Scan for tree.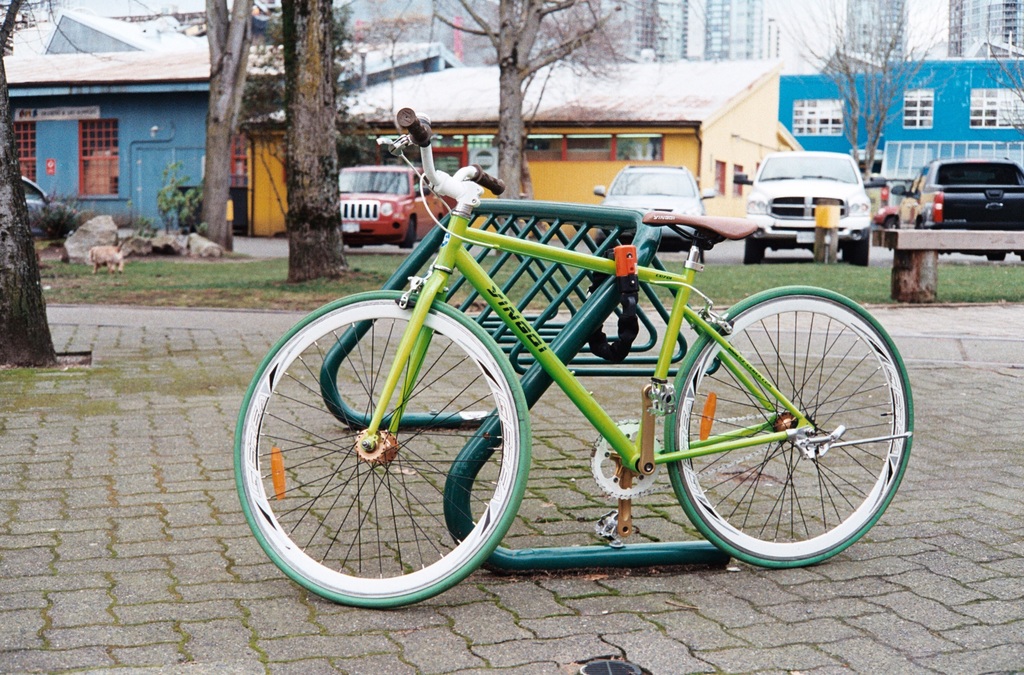
Scan result: <box>198,0,261,252</box>.
